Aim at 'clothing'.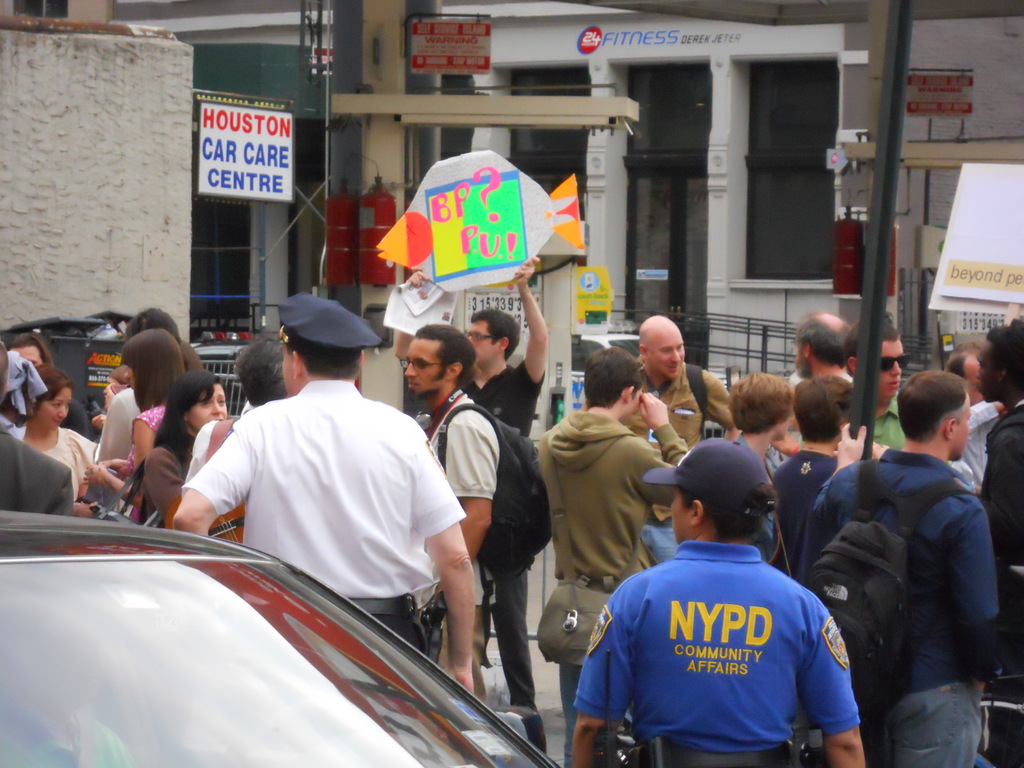
Aimed at 980, 408, 1023, 653.
